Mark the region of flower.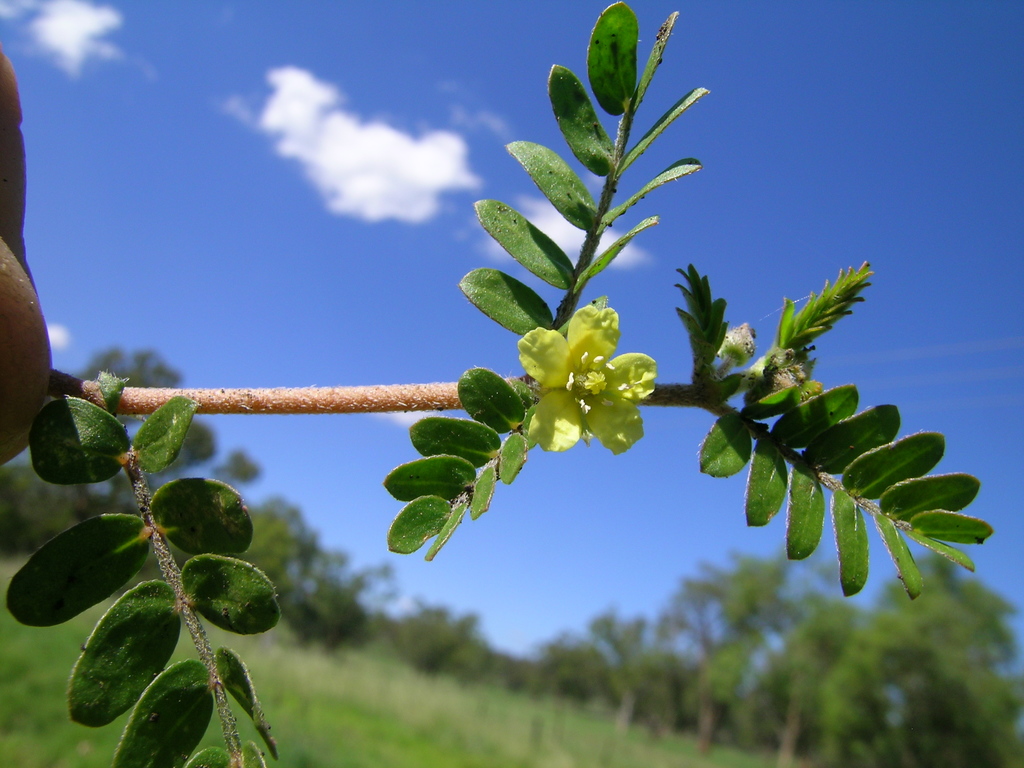
Region: {"left": 511, "top": 303, "right": 659, "bottom": 450}.
